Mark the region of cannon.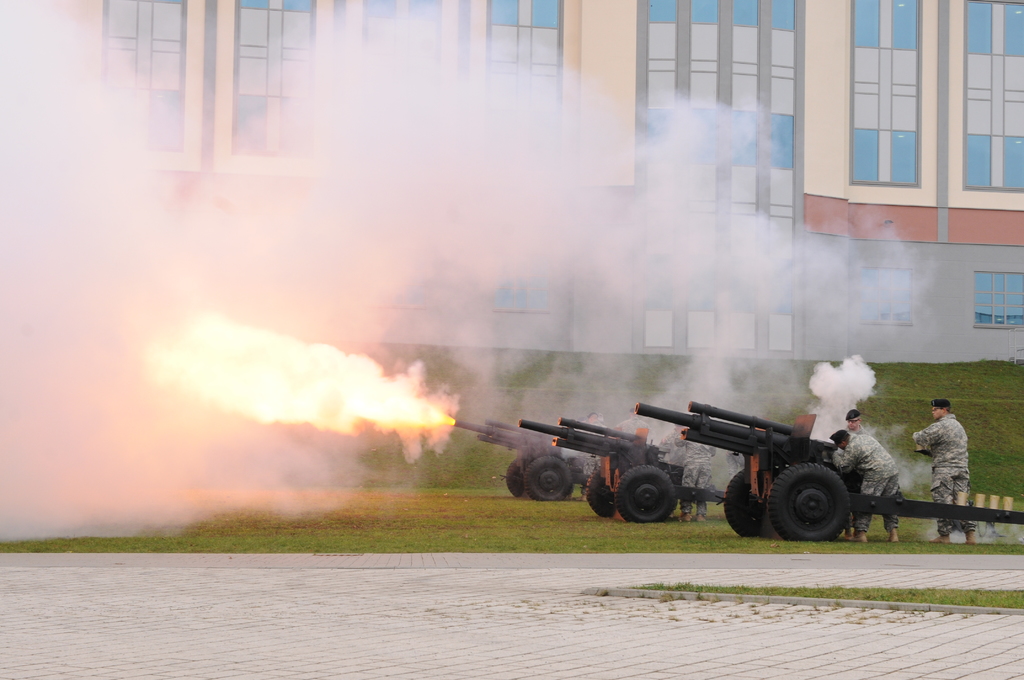
Region: BBox(445, 416, 598, 505).
